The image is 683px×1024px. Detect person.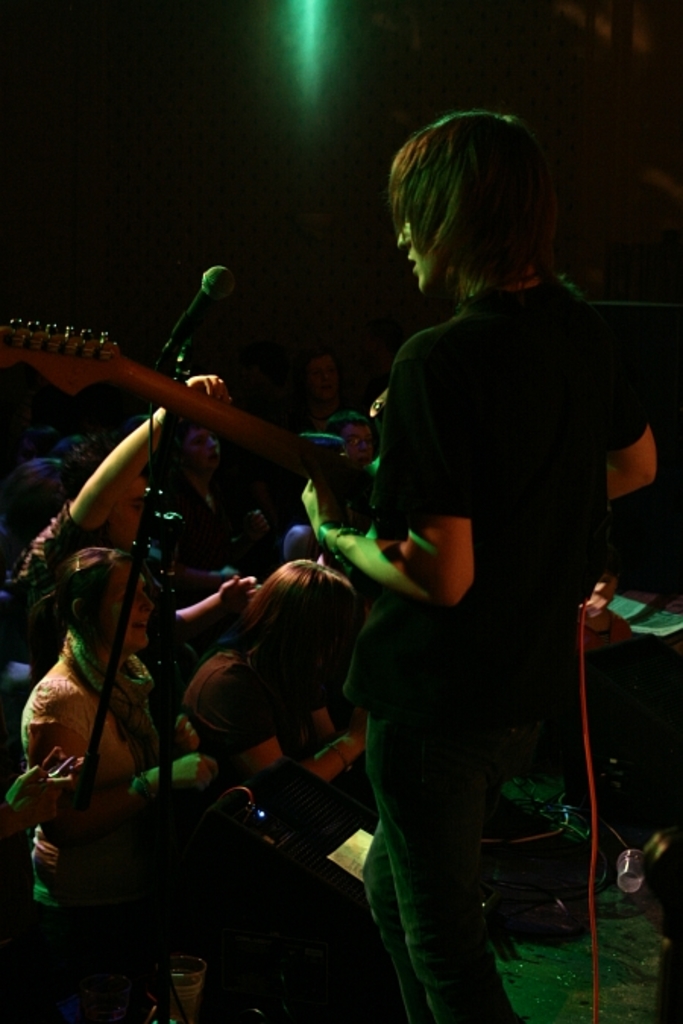
Detection: [0, 737, 80, 945].
